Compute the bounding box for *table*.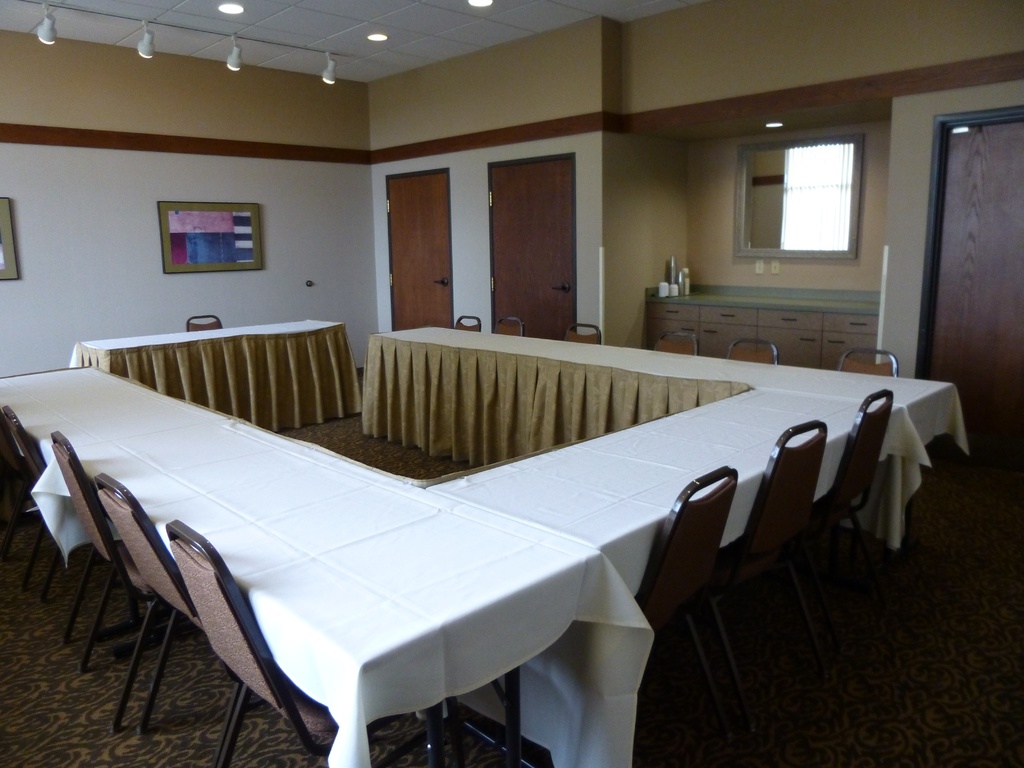
[left=362, top=331, right=968, bottom=563].
